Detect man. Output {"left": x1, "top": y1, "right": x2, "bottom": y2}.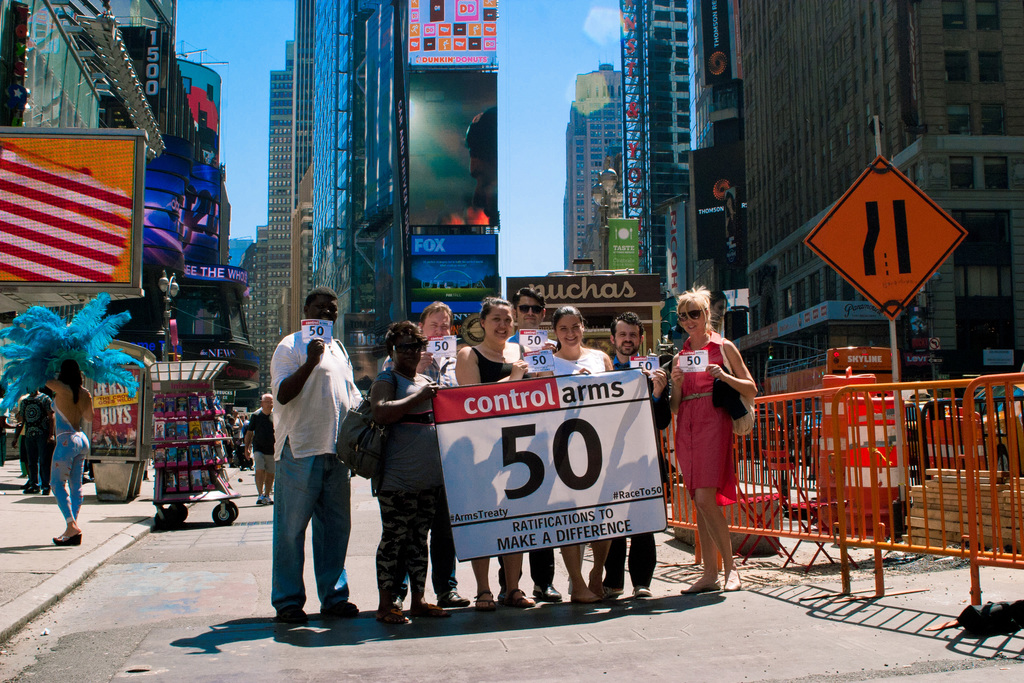
{"left": 241, "top": 393, "right": 270, "bottom": 504}.
